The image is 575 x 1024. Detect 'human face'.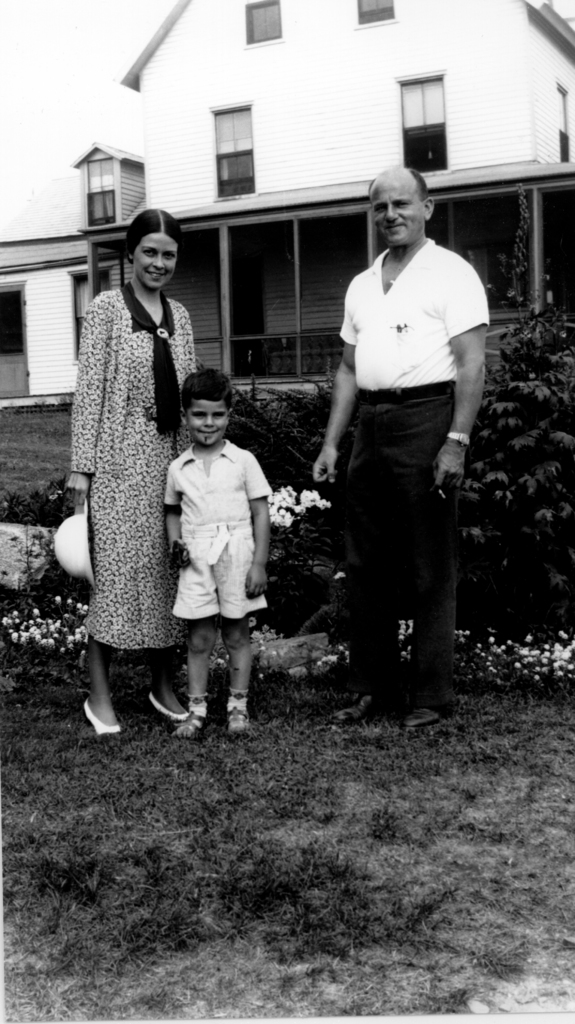
Detection: 184/401/226/443.
